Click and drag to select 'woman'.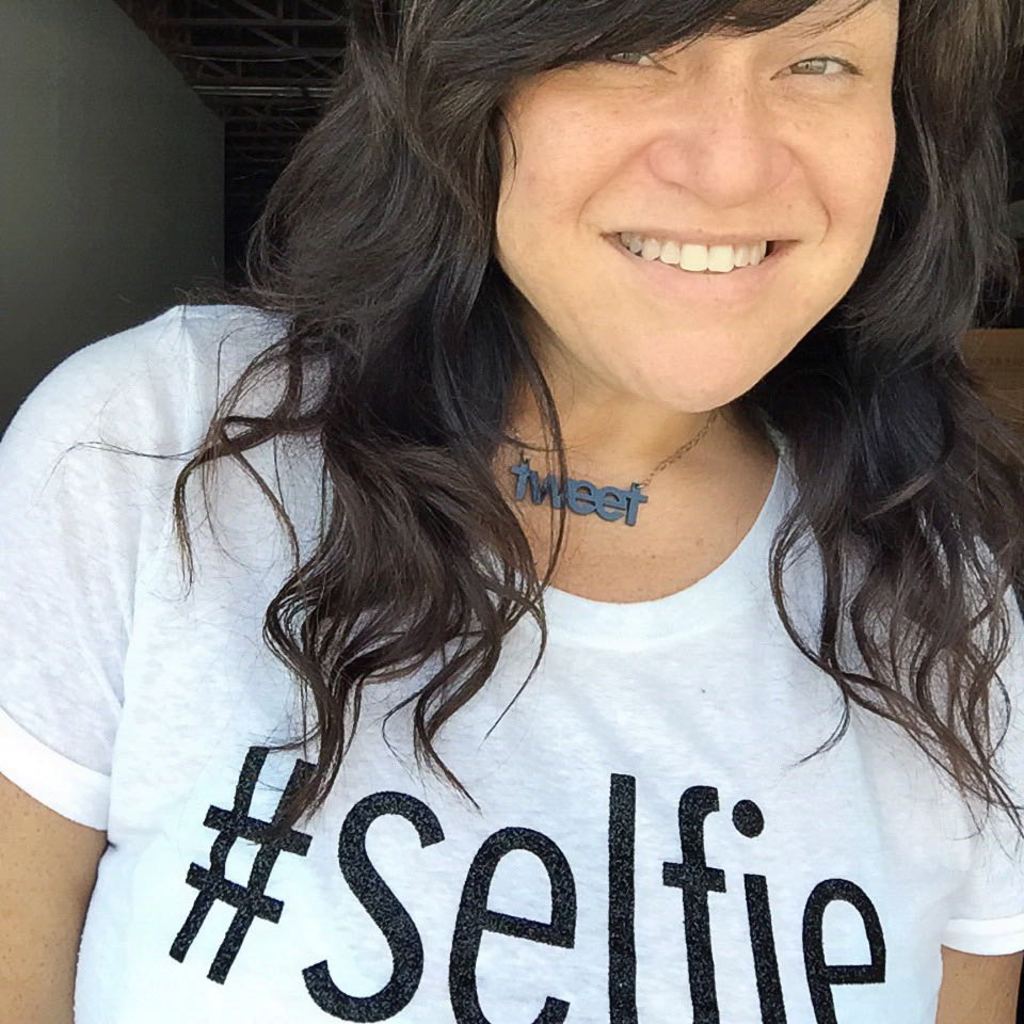
Selection: left=17, top=16, right=1023, bottom=1023.
